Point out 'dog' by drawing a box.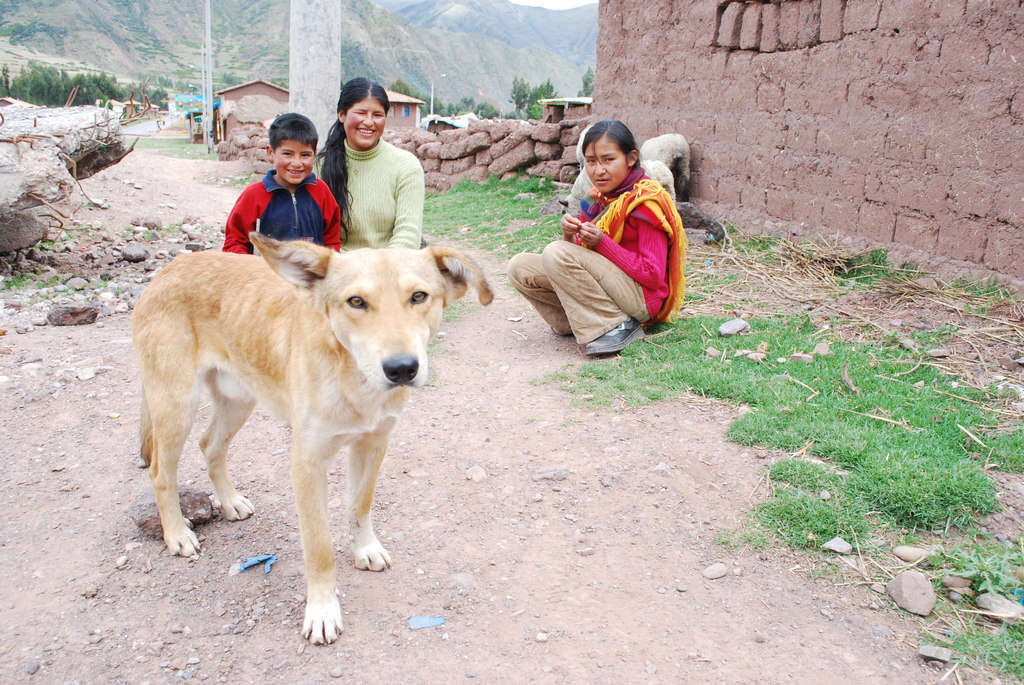
bbox(130, 230, 493, 646).
